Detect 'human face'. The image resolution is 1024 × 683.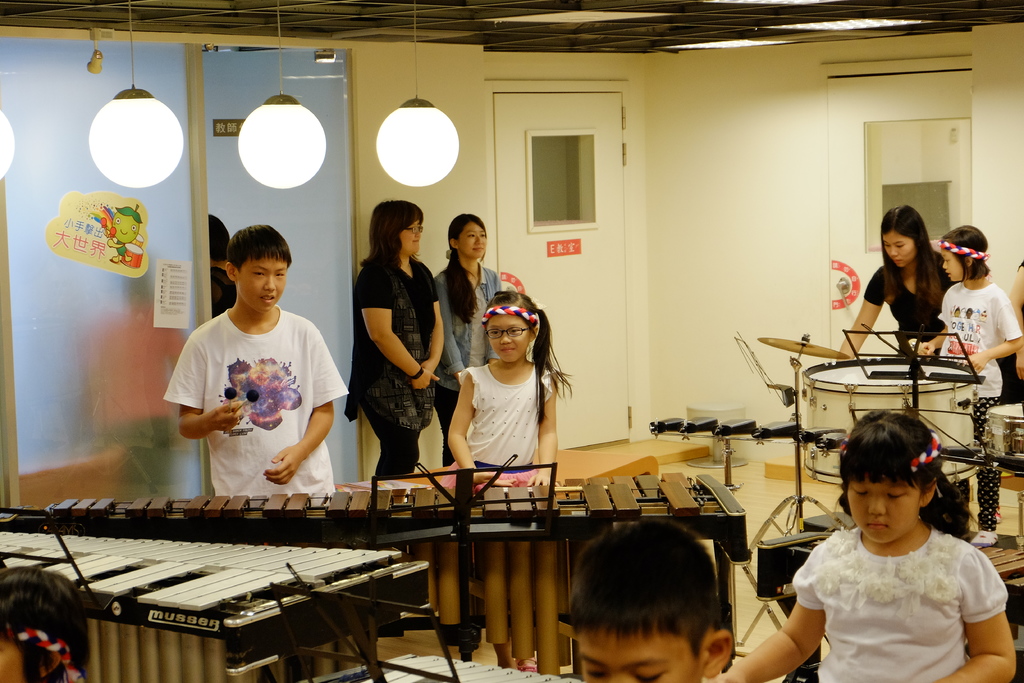
(491,311,533,360).
